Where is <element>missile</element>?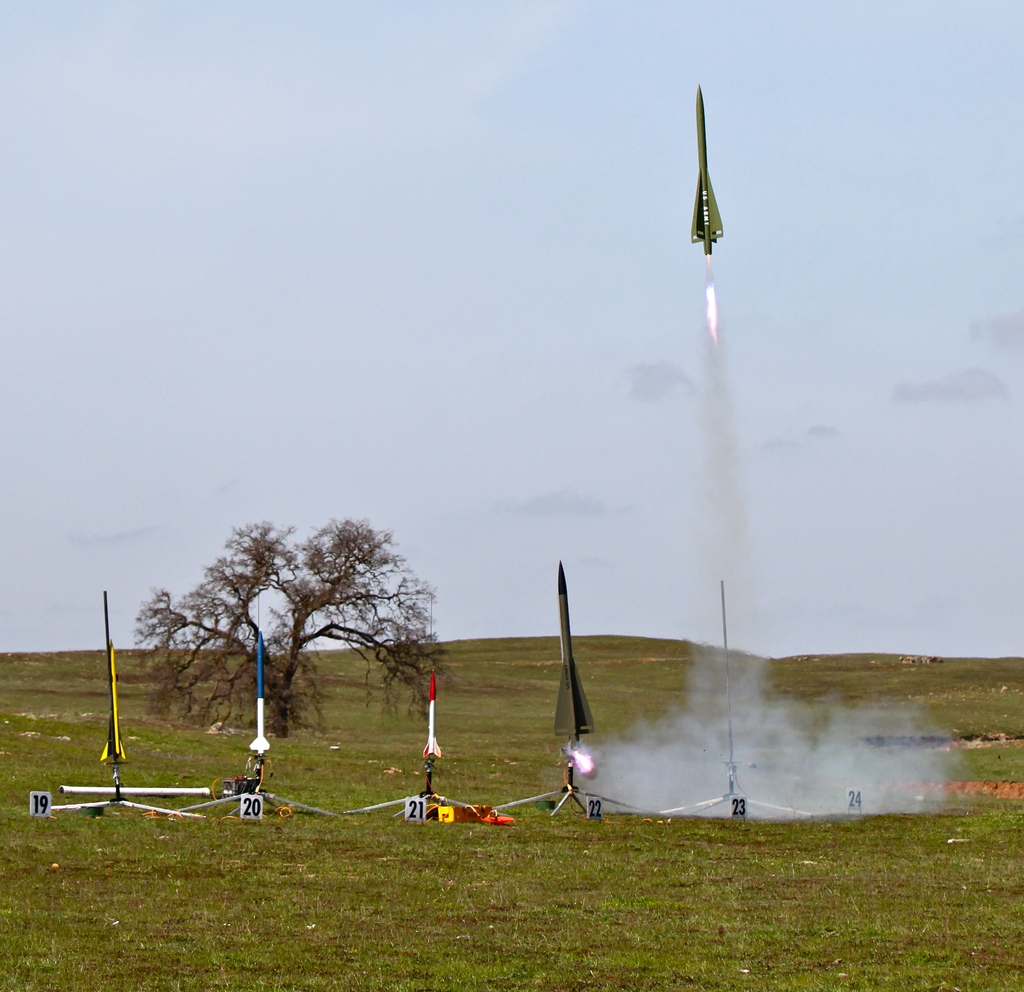
detection(550, 564, 607, 754).
